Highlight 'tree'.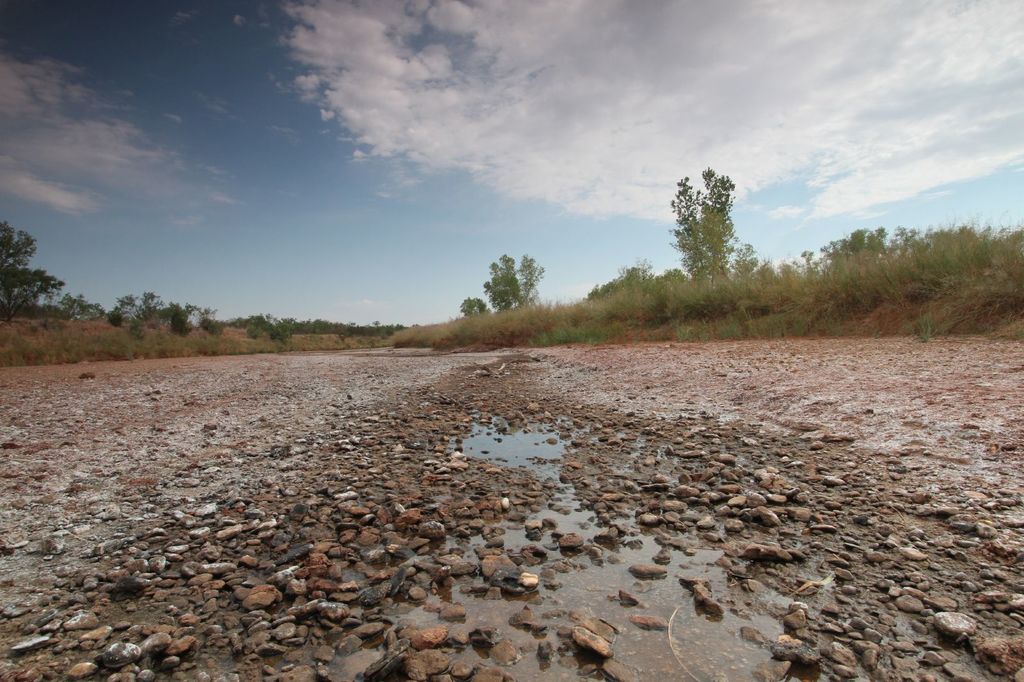
Highlighted region: [454,249,545,322].
